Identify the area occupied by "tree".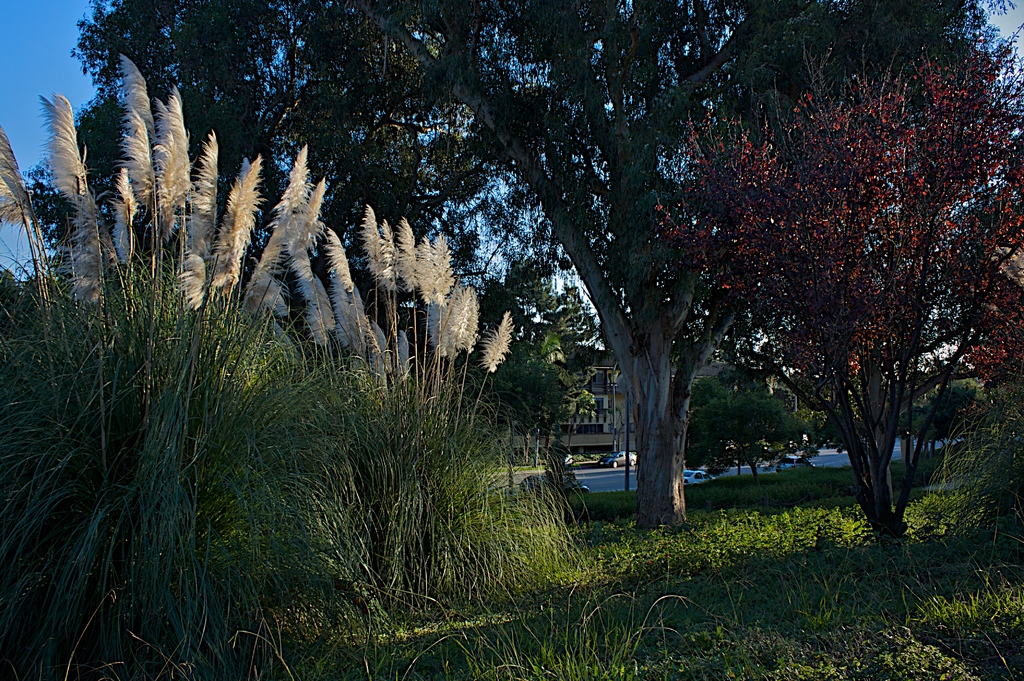
Area: Rect(14, 0, 1023, 523).
